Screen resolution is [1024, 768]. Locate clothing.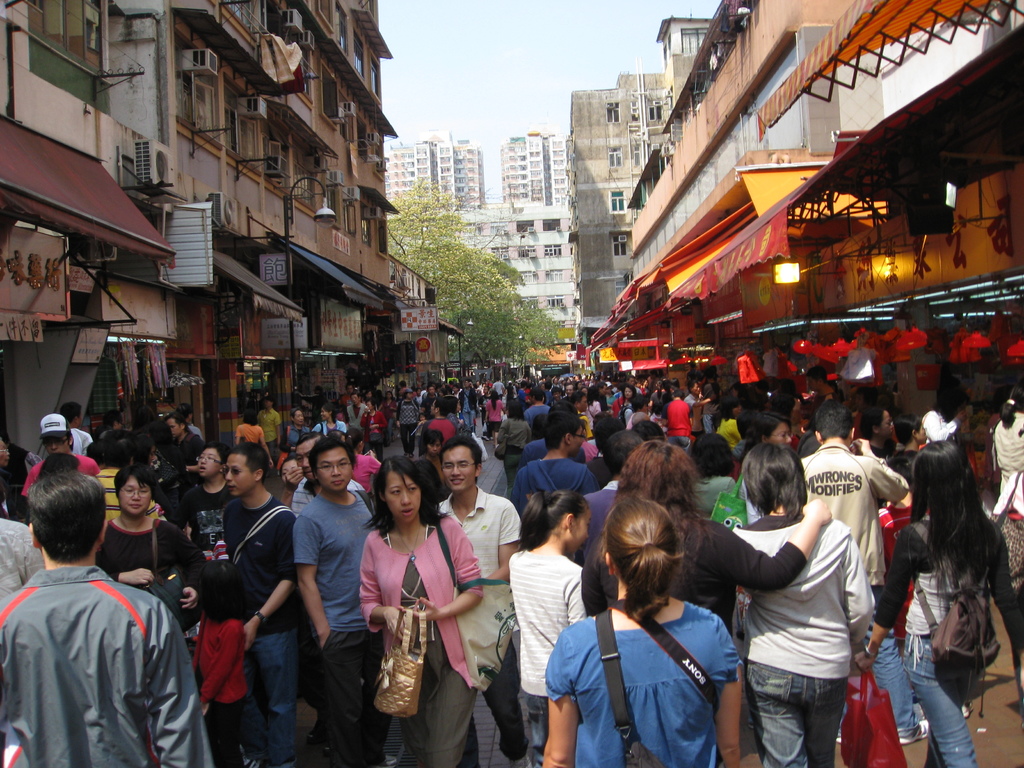
244/632/300/756.
